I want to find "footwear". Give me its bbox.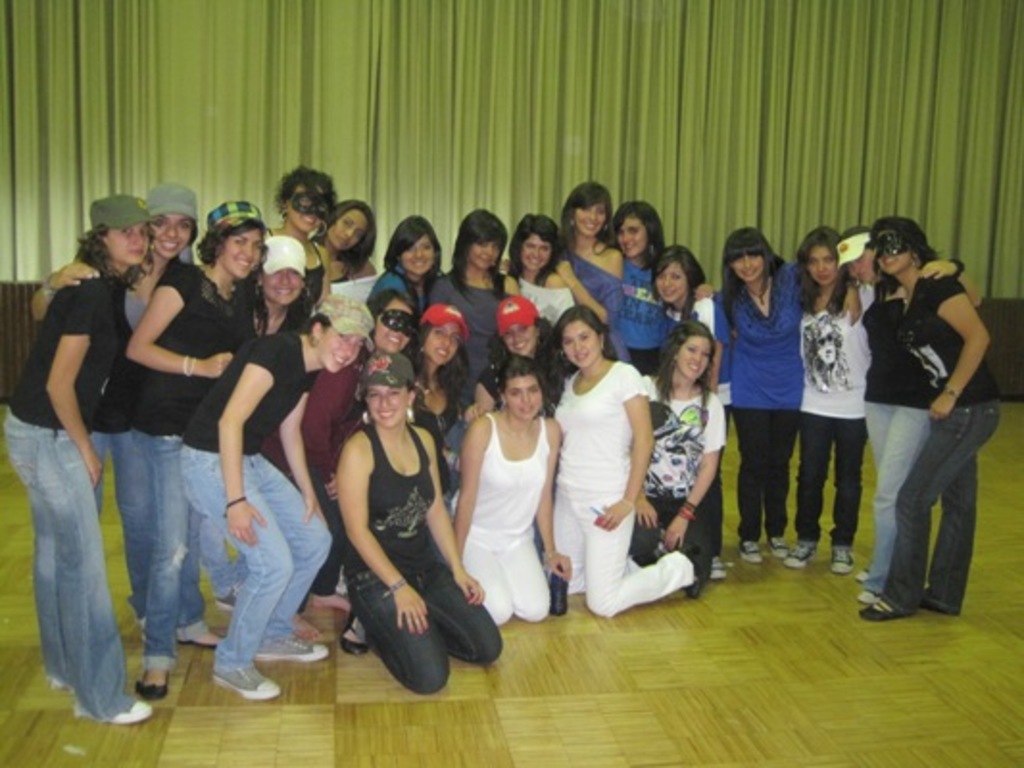
186, 639, 221, 651.
